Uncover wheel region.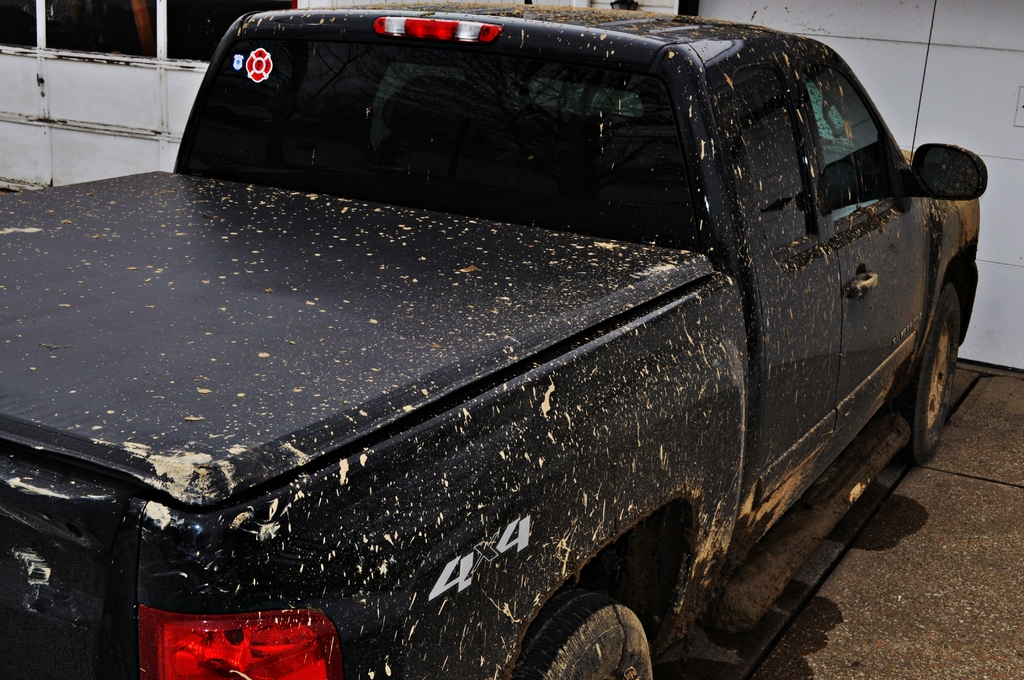
Uncovered: left=509, top=579, right=655, bottom=679.
